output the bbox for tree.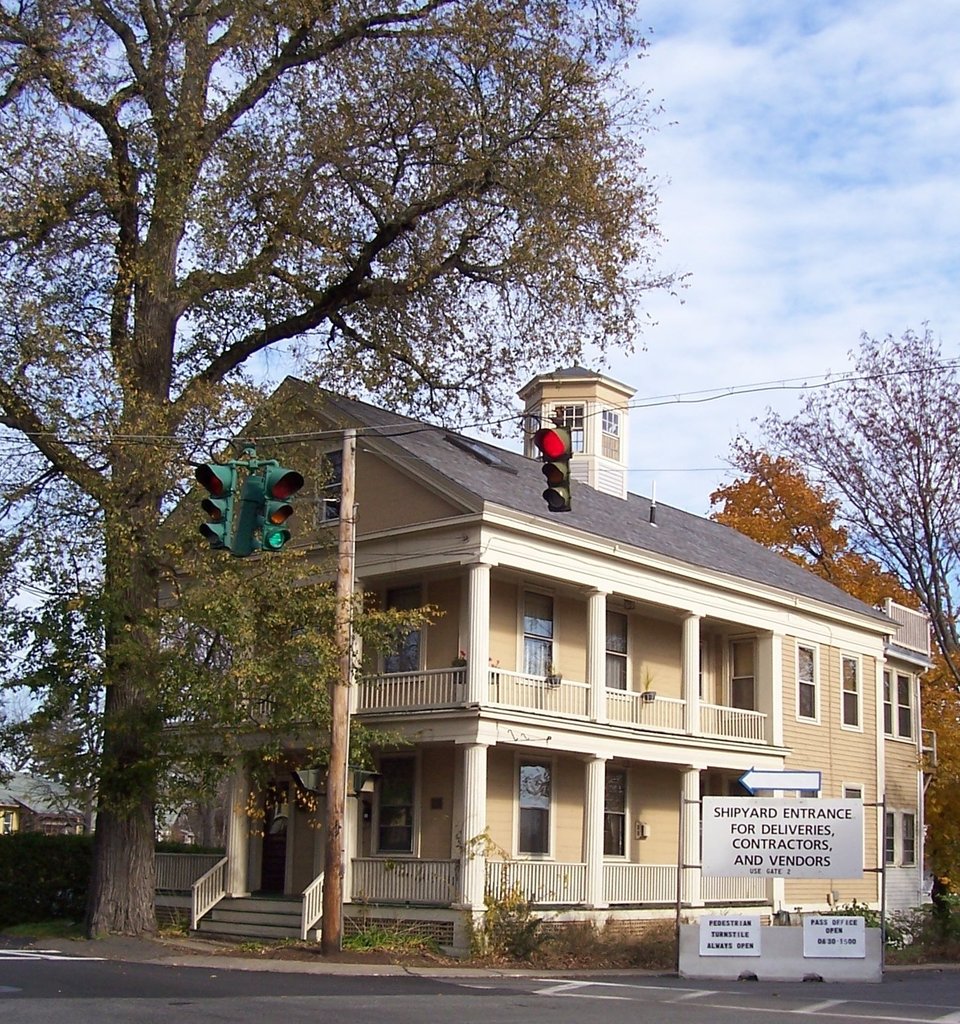
box=[760, 321, 959, 659].
